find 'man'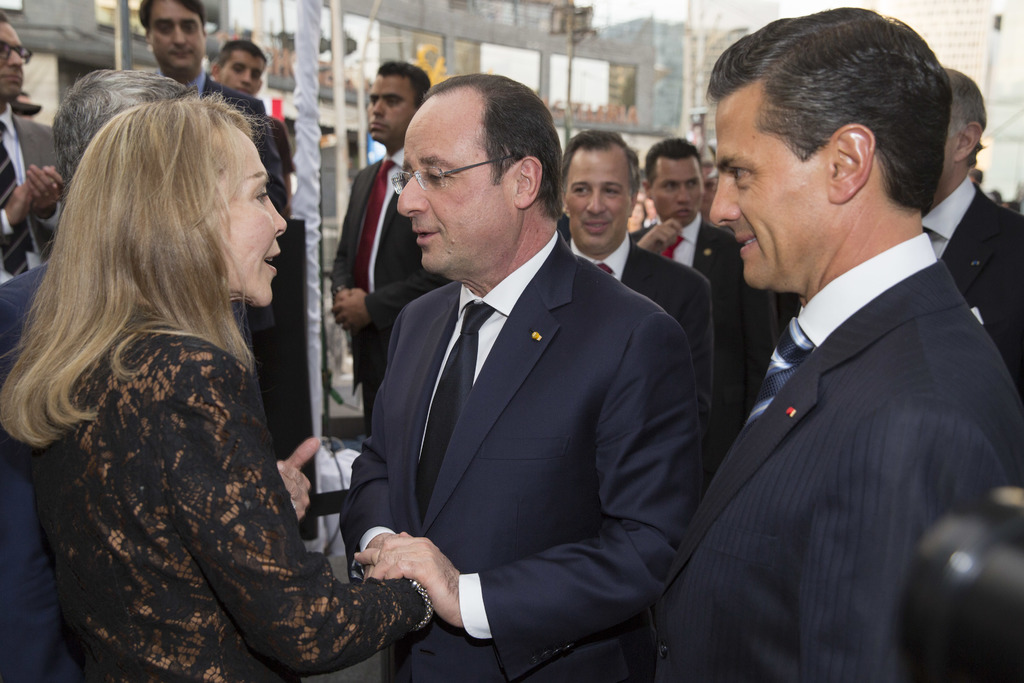
bbox(646, 17, 1019, 664)
